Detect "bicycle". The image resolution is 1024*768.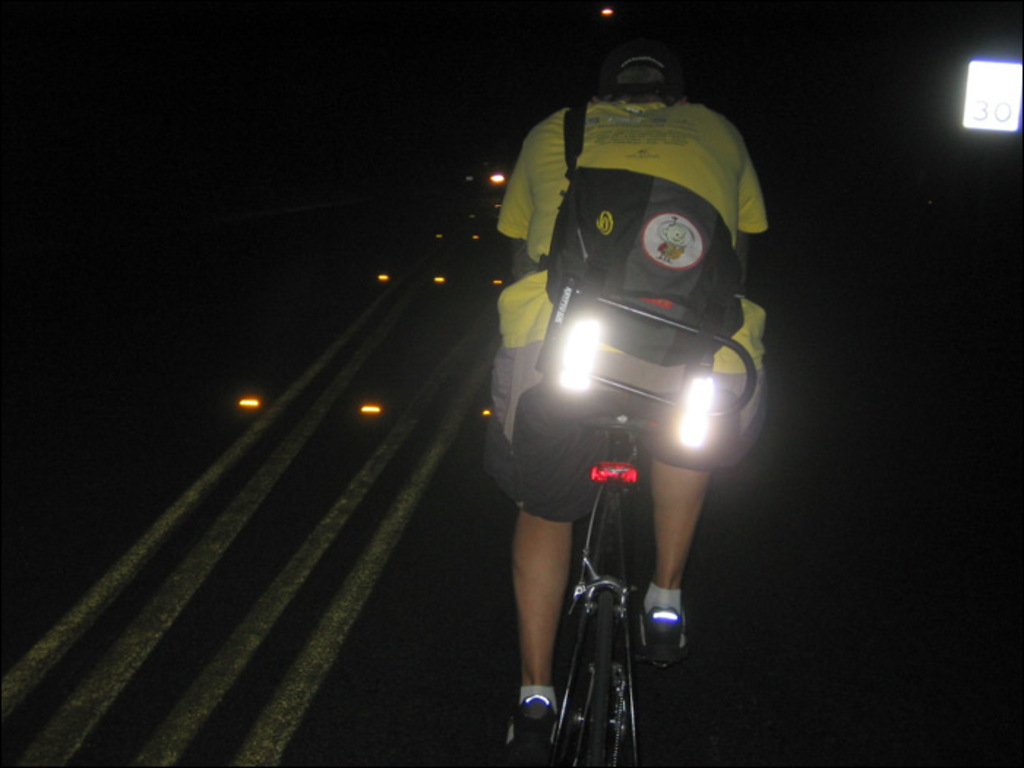
[x1=467, y1=326, x2=775, y2=740].
